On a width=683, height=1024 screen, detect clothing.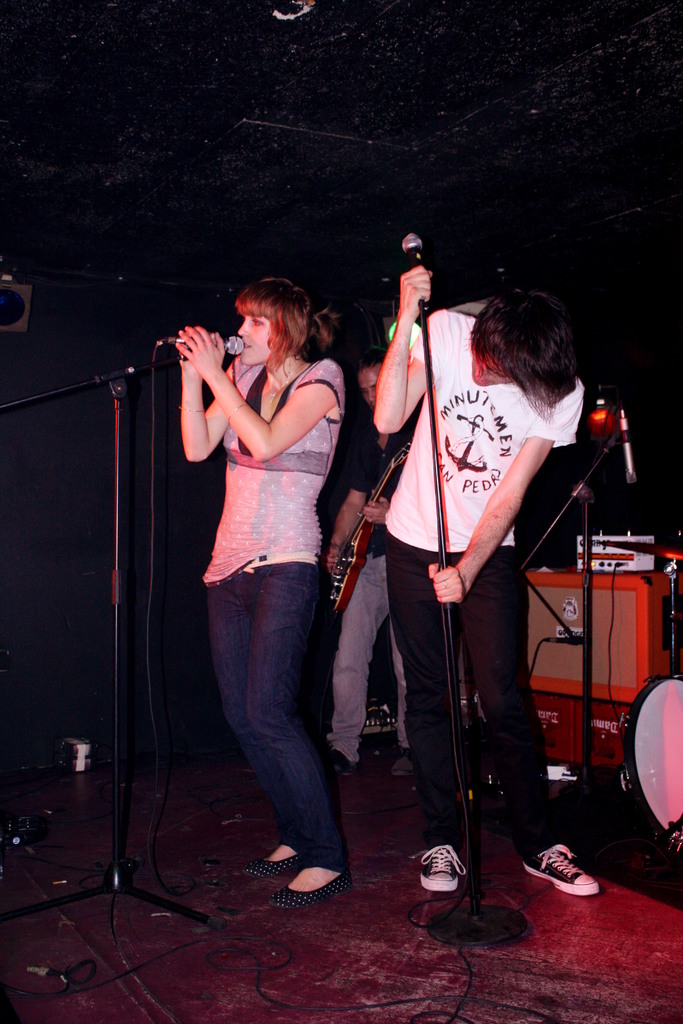
detection(208, 355, 344, 877).
